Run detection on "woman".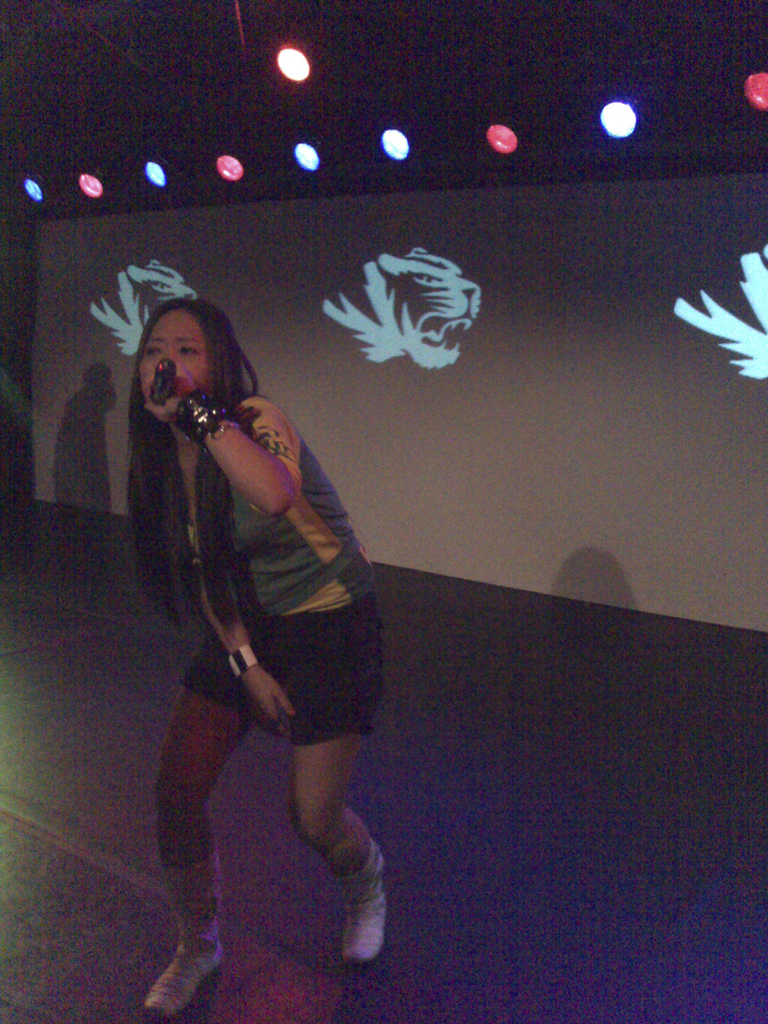
Result: [109,243,404,990].
